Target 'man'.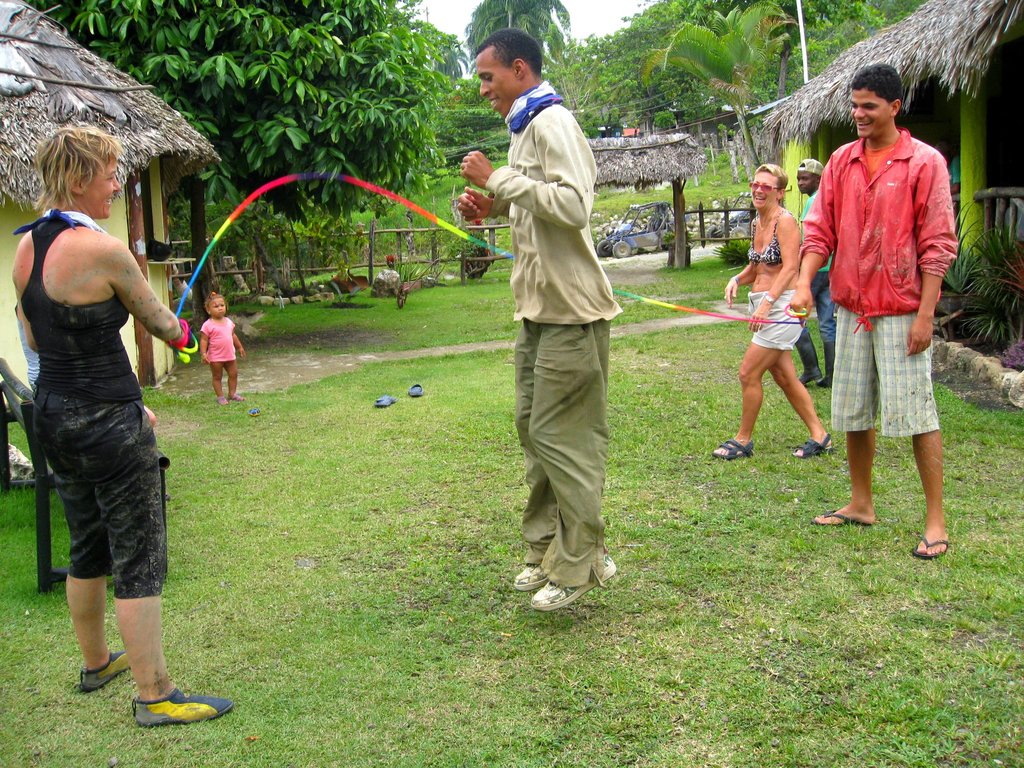
Target region: x1=814, y1=80, x2=963, y2=544.
